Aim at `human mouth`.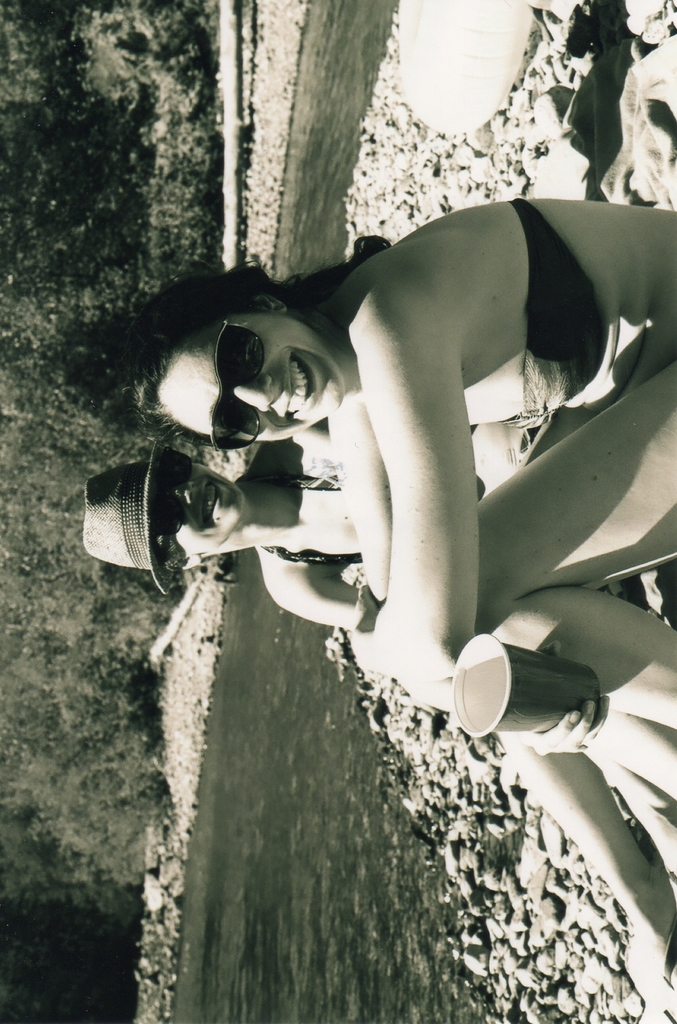
Aimed at (200, 477, 234, 526).
